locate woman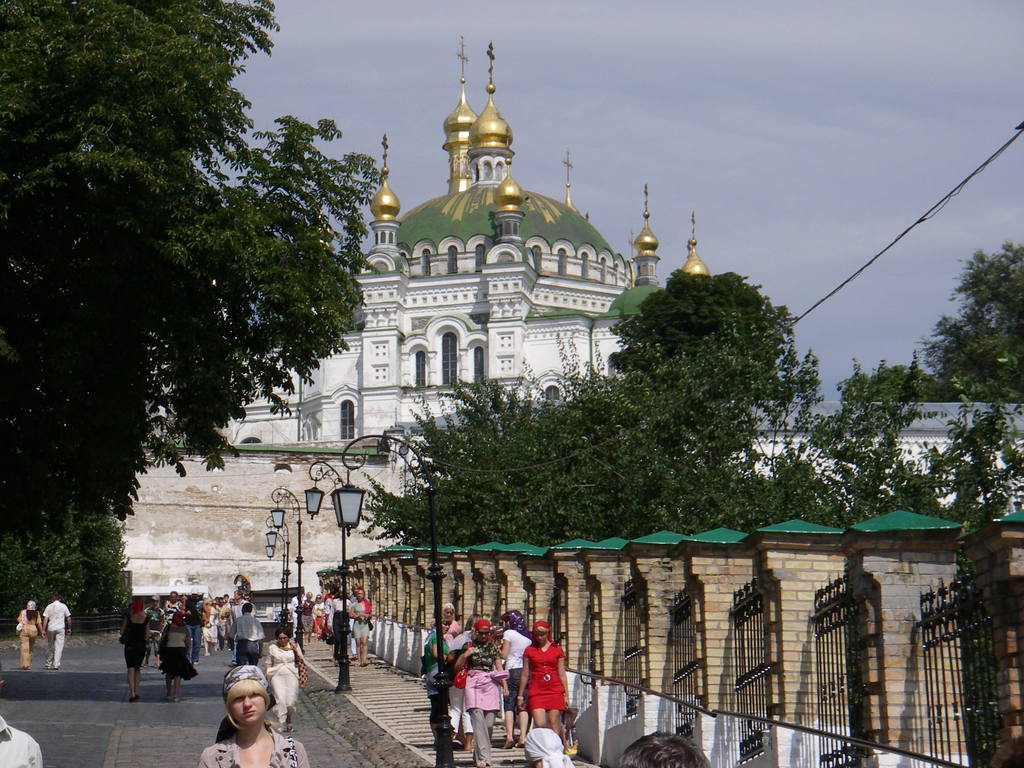
<region>206, 660, 289, 765</region>
